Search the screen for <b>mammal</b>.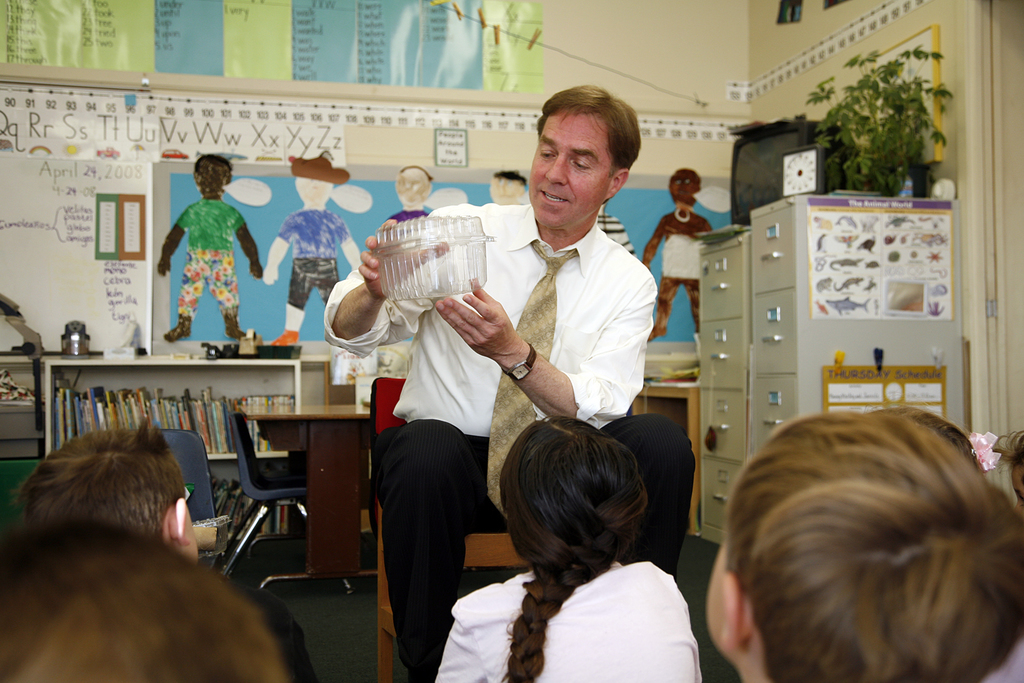
Found at left=383, top=161, right=433, bottom=223.
